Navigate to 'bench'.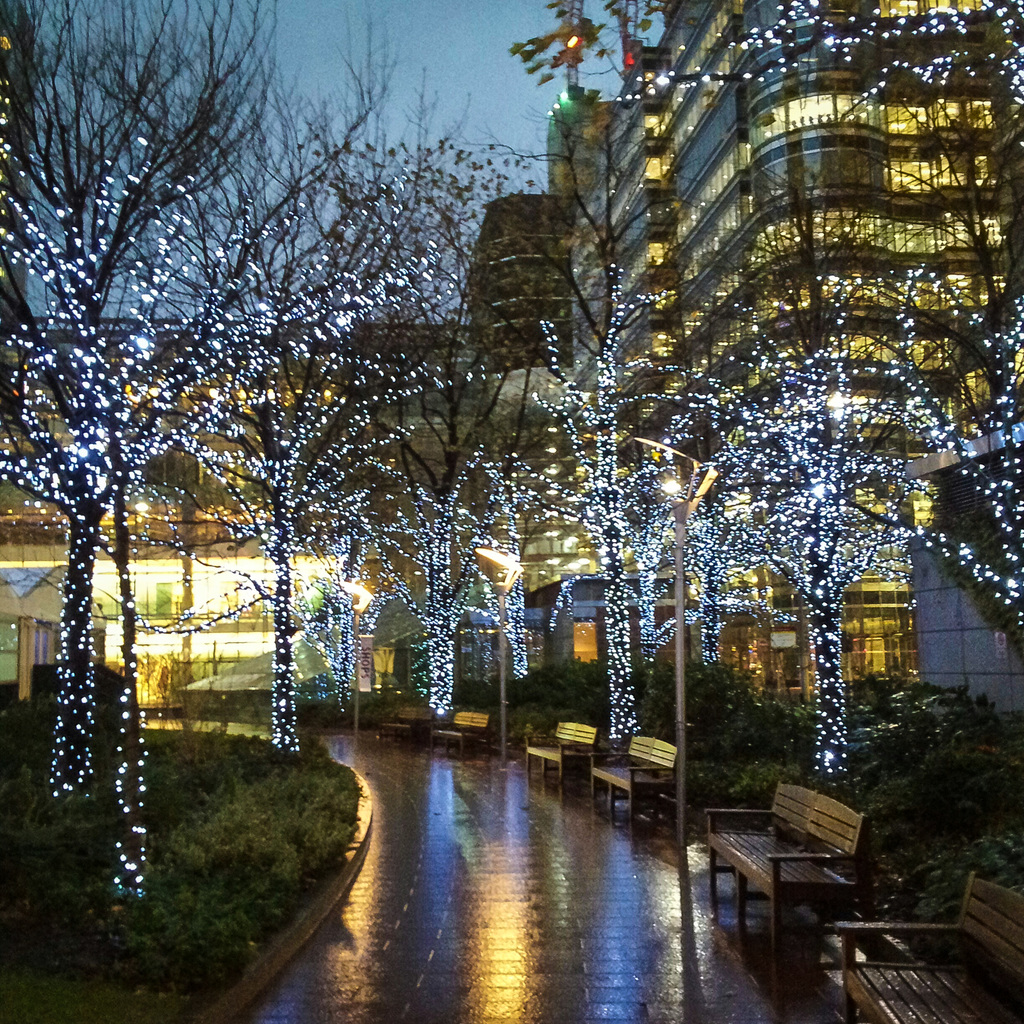
Navigation target: <bbox>838, 869, 1023, 1023</bbox>.
